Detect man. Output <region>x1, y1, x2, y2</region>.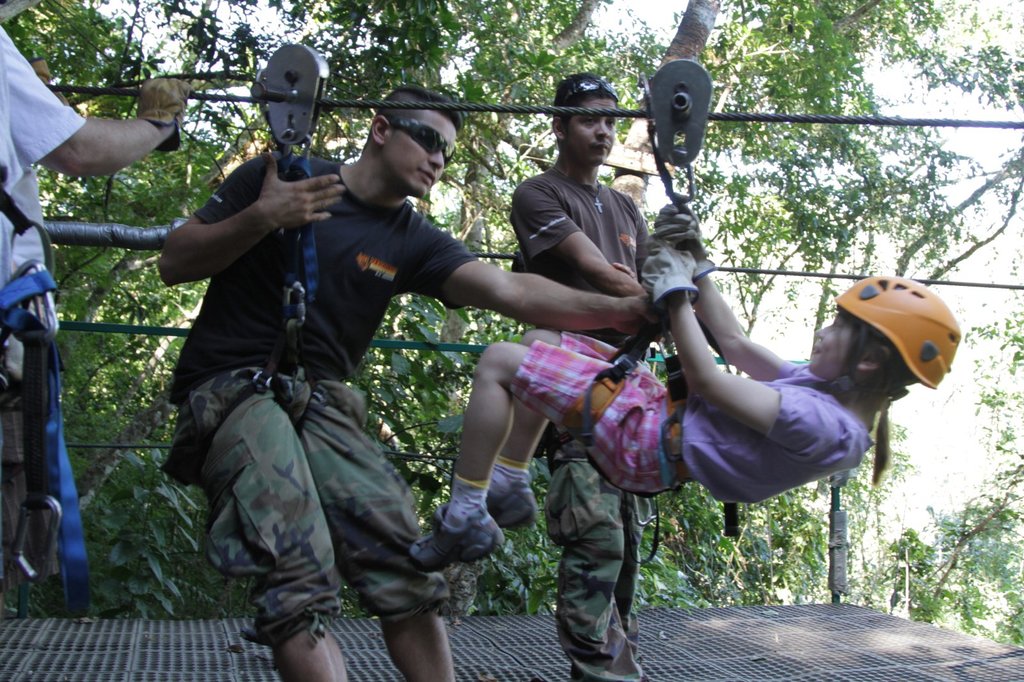
<region>0, 0, 189, 616</region>.
